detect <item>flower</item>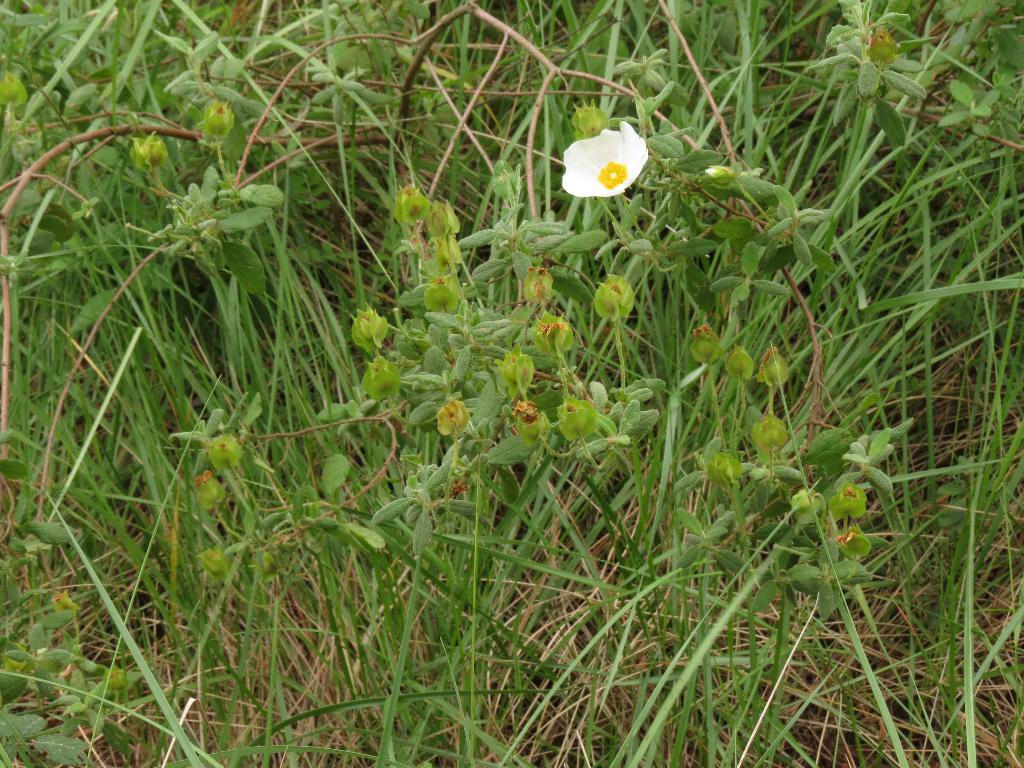
crop(561, 120, 649, 197)
